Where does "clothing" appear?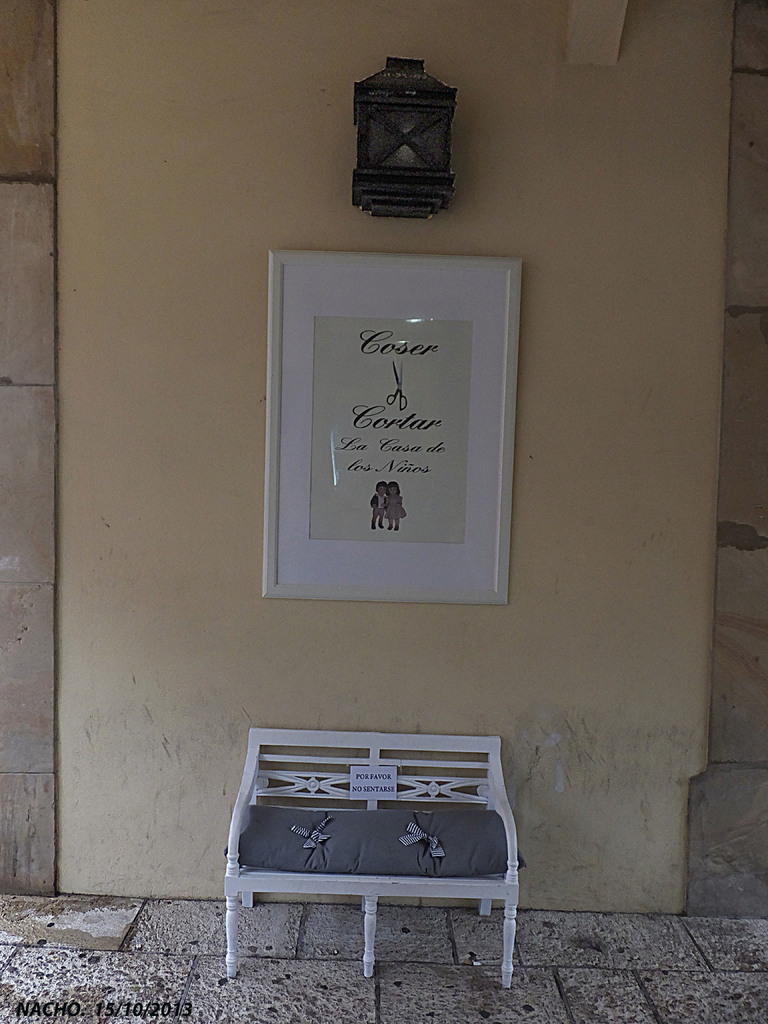
Appears at bbox=(369, 497, 381, 513).
